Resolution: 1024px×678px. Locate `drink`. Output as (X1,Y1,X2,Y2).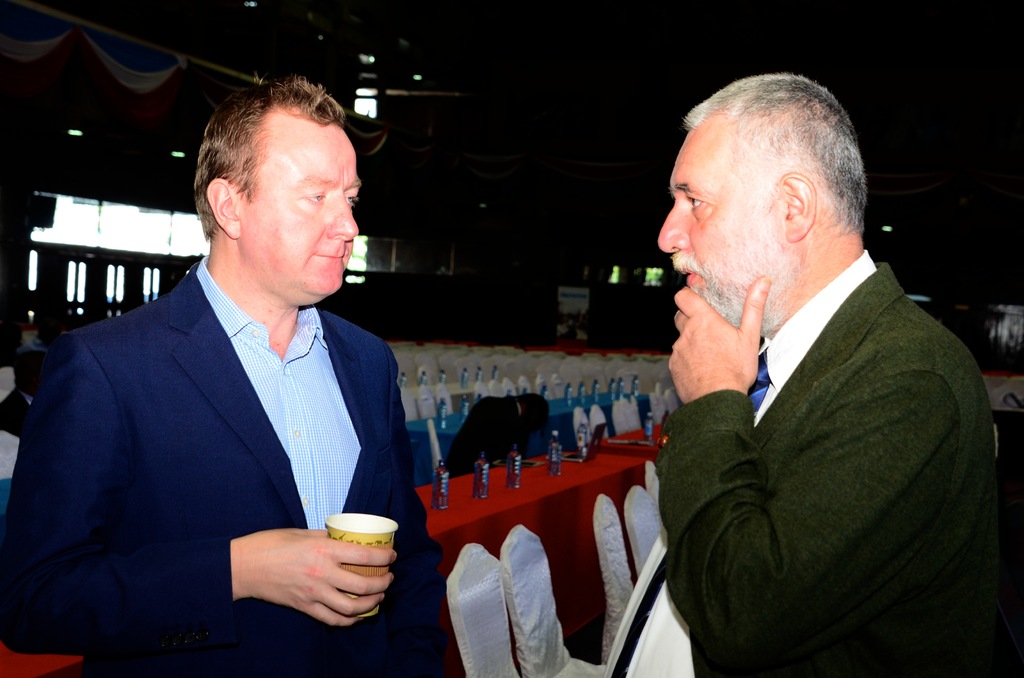
(474,392,483,403).
